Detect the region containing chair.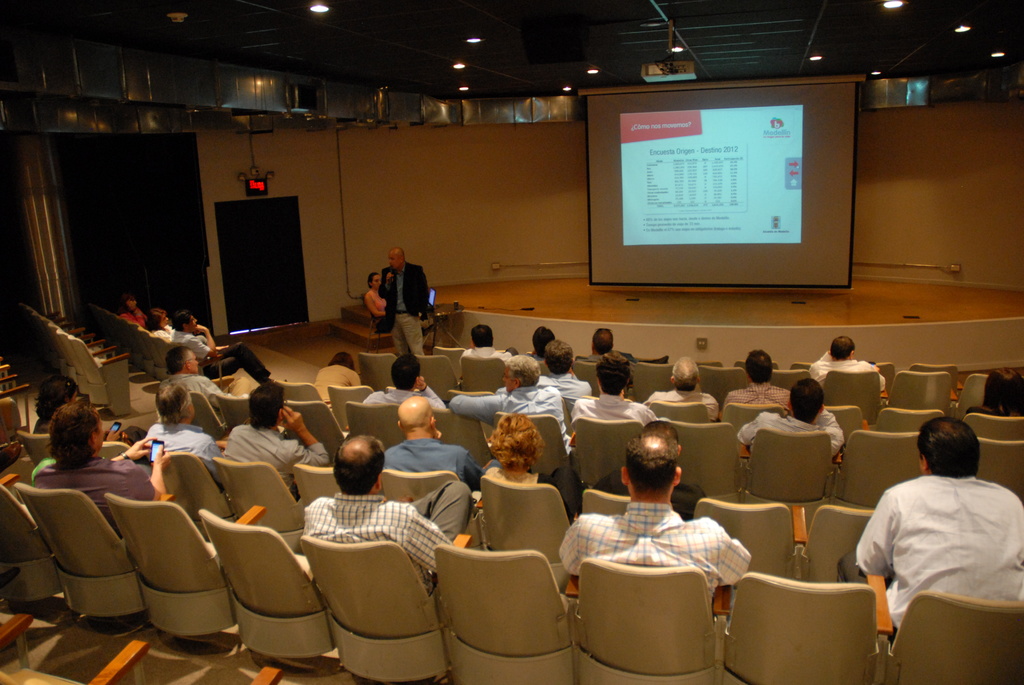
bbox(973, 437, 1023, 507).
